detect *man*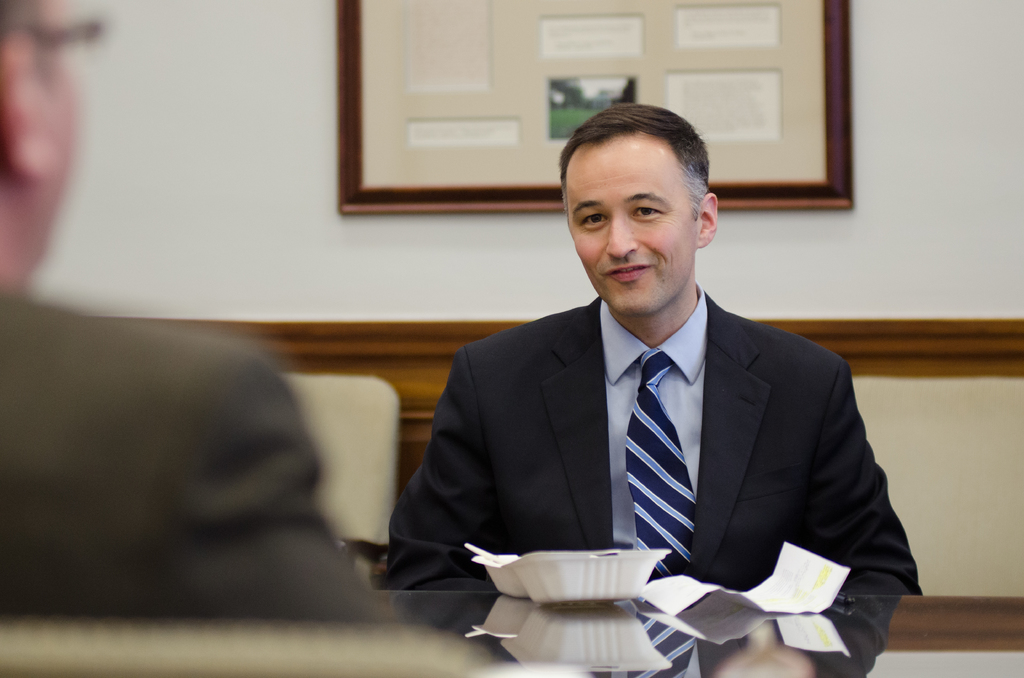
crop(365, 136, 919, 665)
